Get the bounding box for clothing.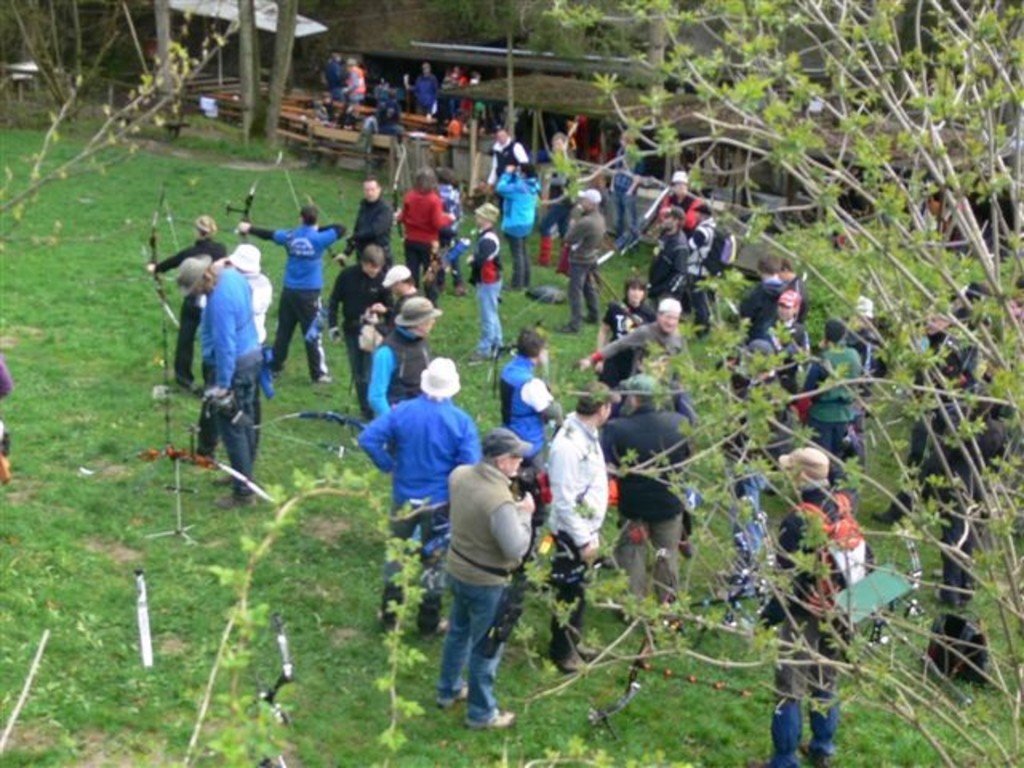
box(355, 386, 483, 637).
